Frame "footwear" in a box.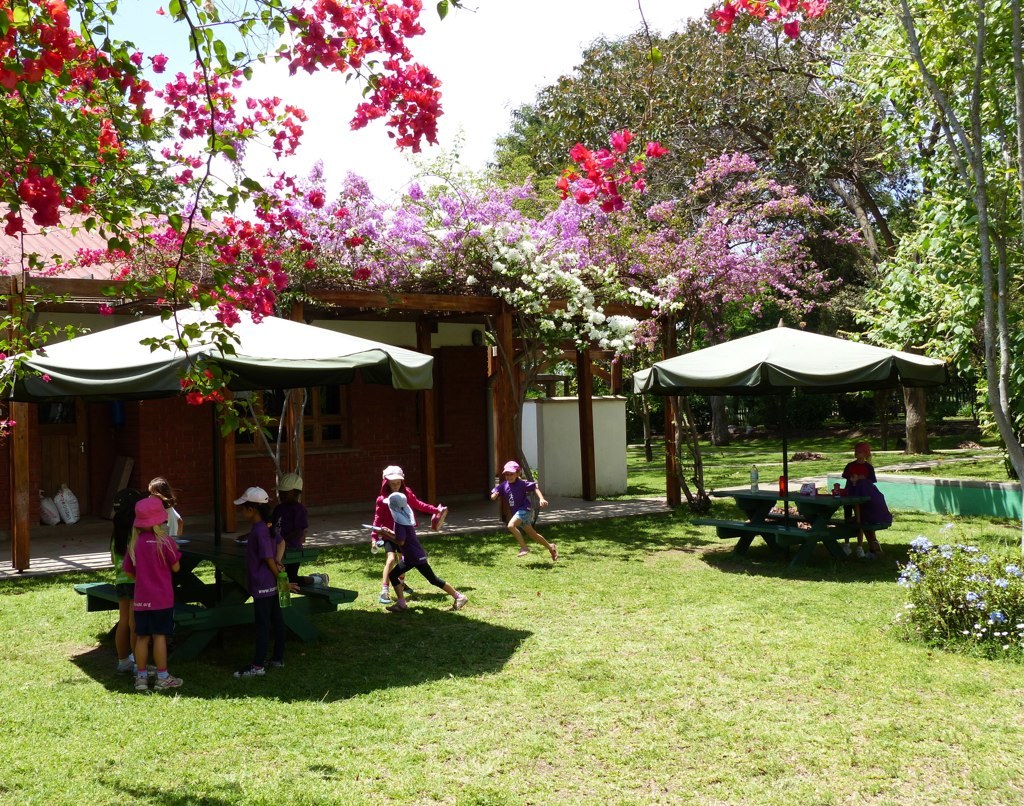
[x1=458, y1=589, x2=461, y2=600].
